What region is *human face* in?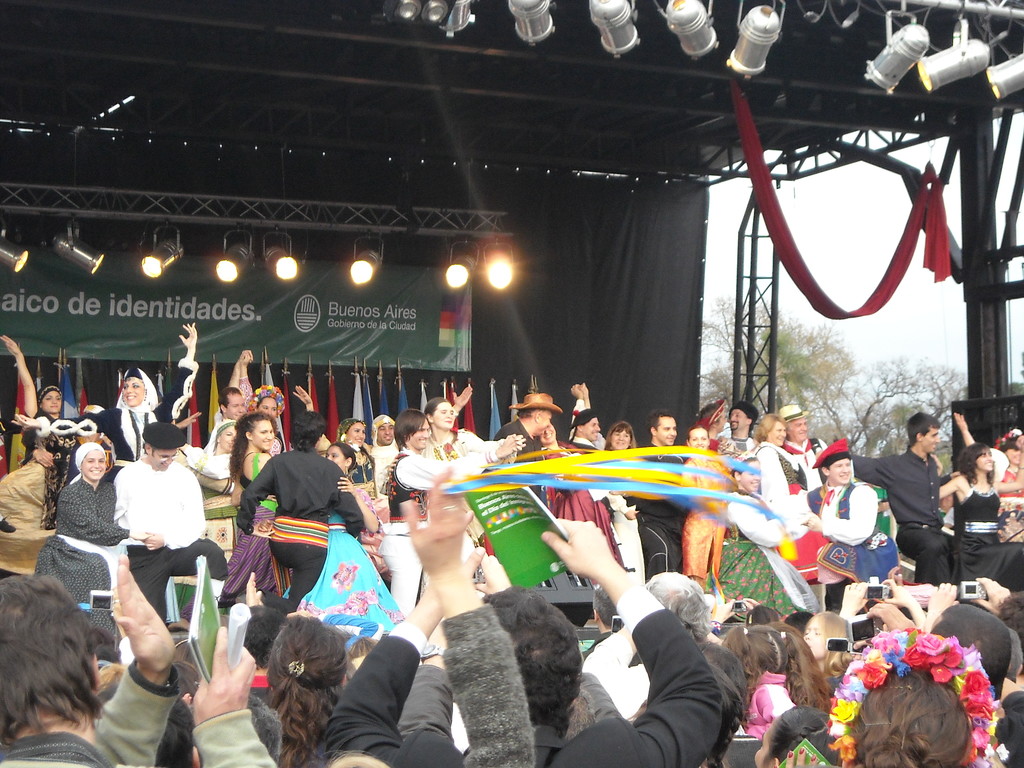
x1=250, y1=421, x2=275, y2=451.
